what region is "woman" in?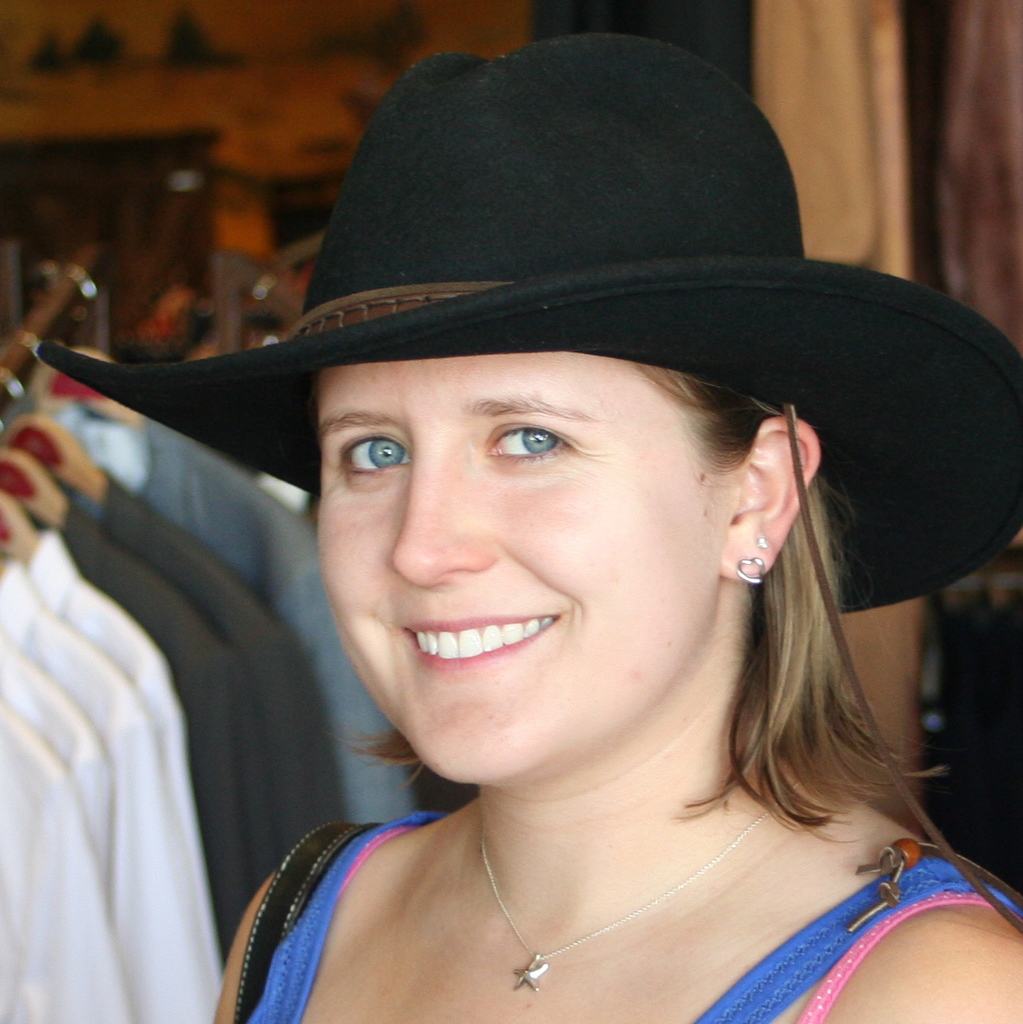
35,96,1022,1002.
